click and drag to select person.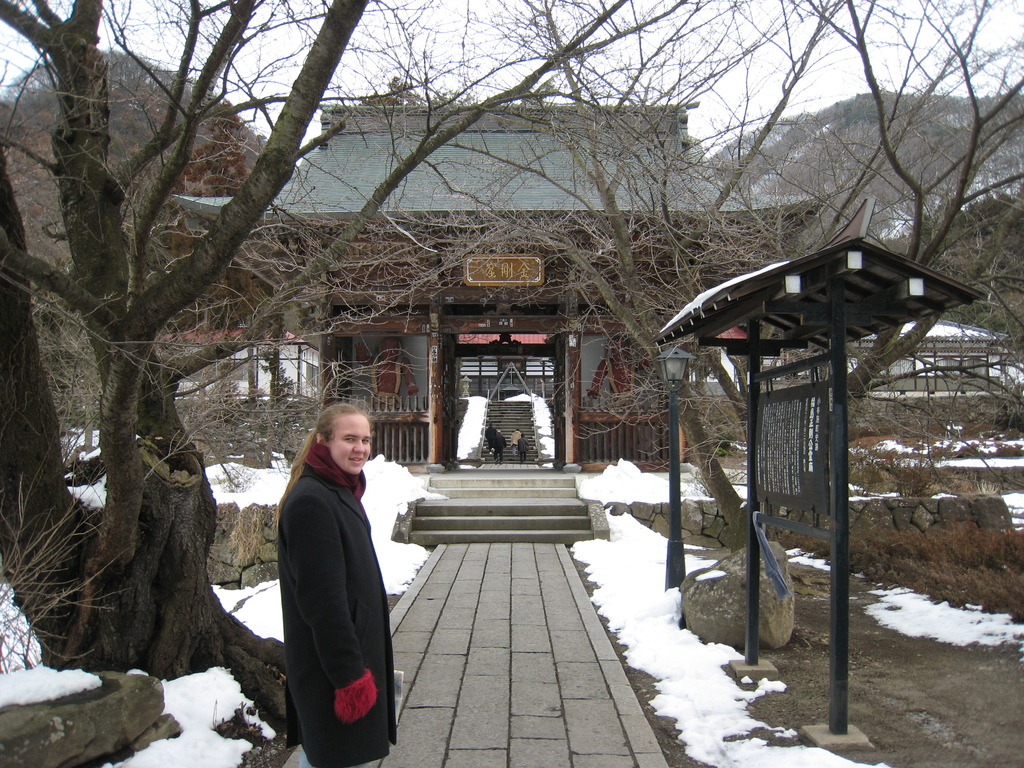
Selection: 518:431:531:463.
